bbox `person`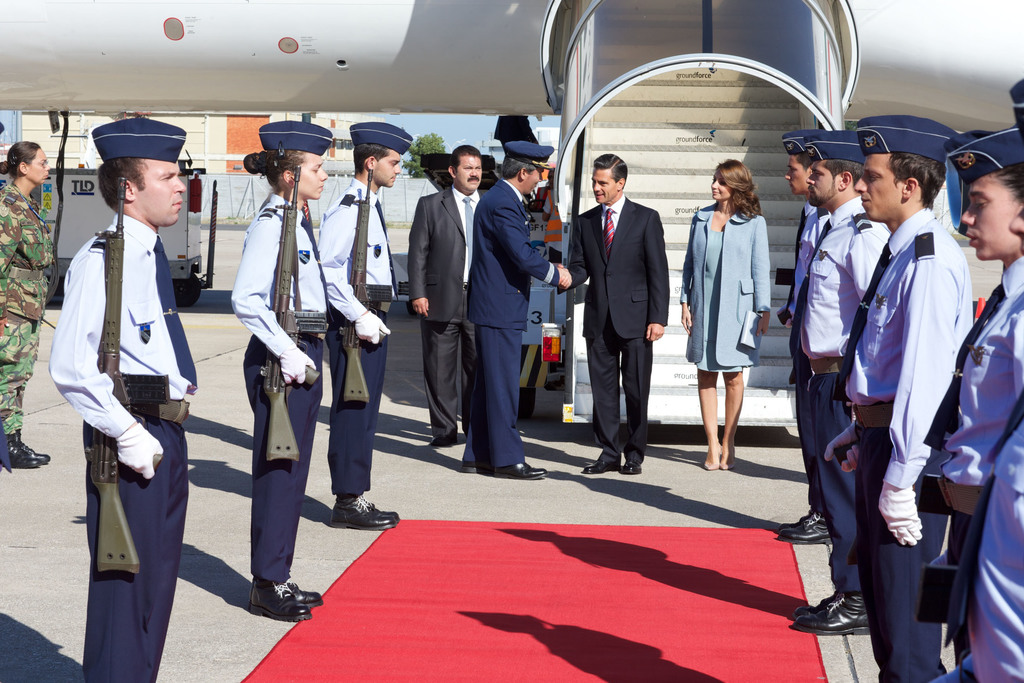
select_region(228, 122, 339, 618)
